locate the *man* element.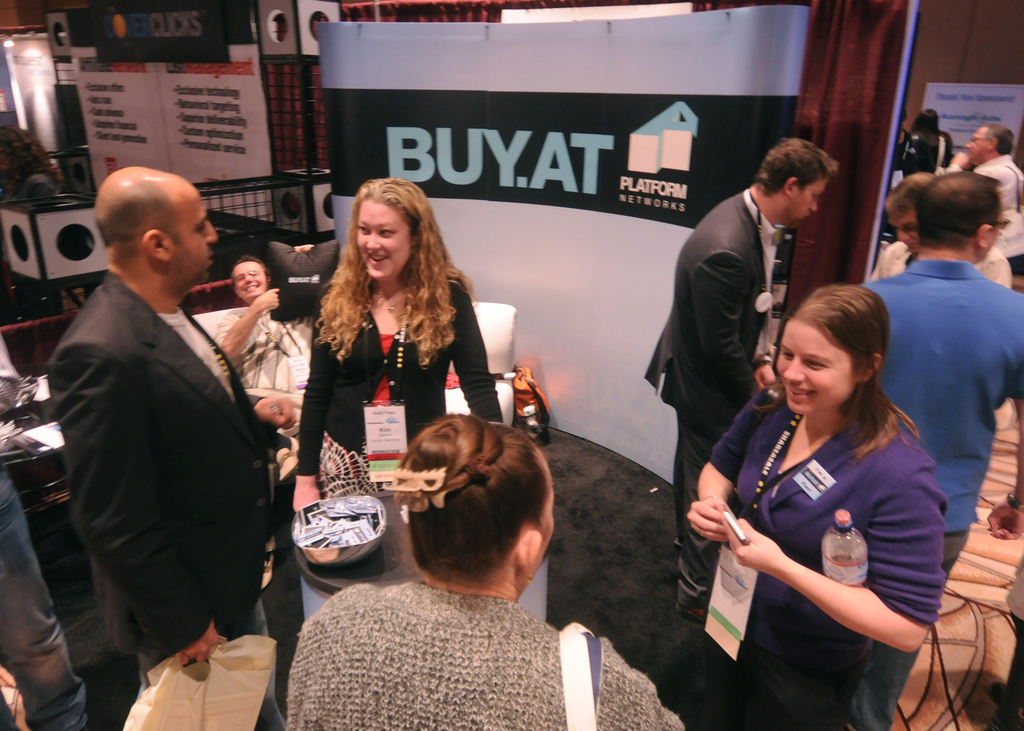
Element bbox: left=866, top=166, right=1015, bottom=289.
